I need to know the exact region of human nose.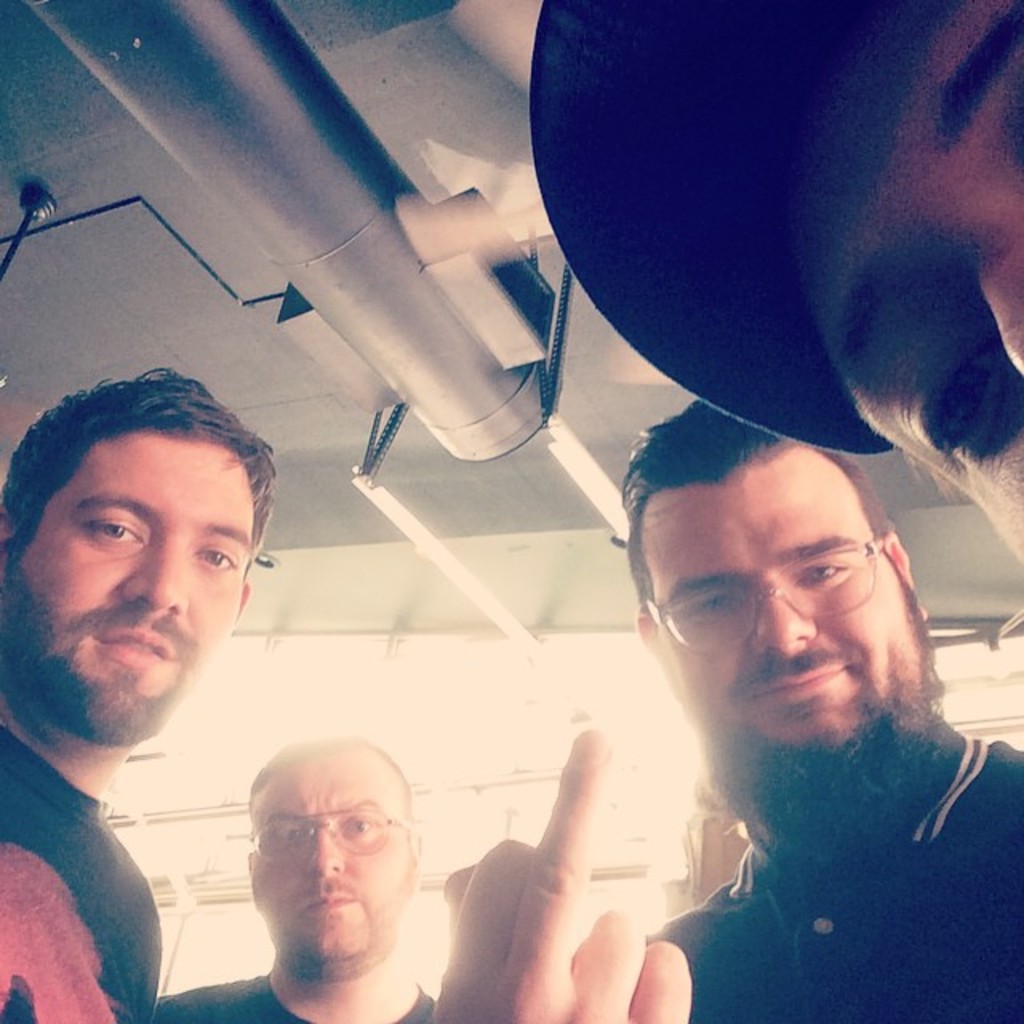
Region: 755,581,818,658.
